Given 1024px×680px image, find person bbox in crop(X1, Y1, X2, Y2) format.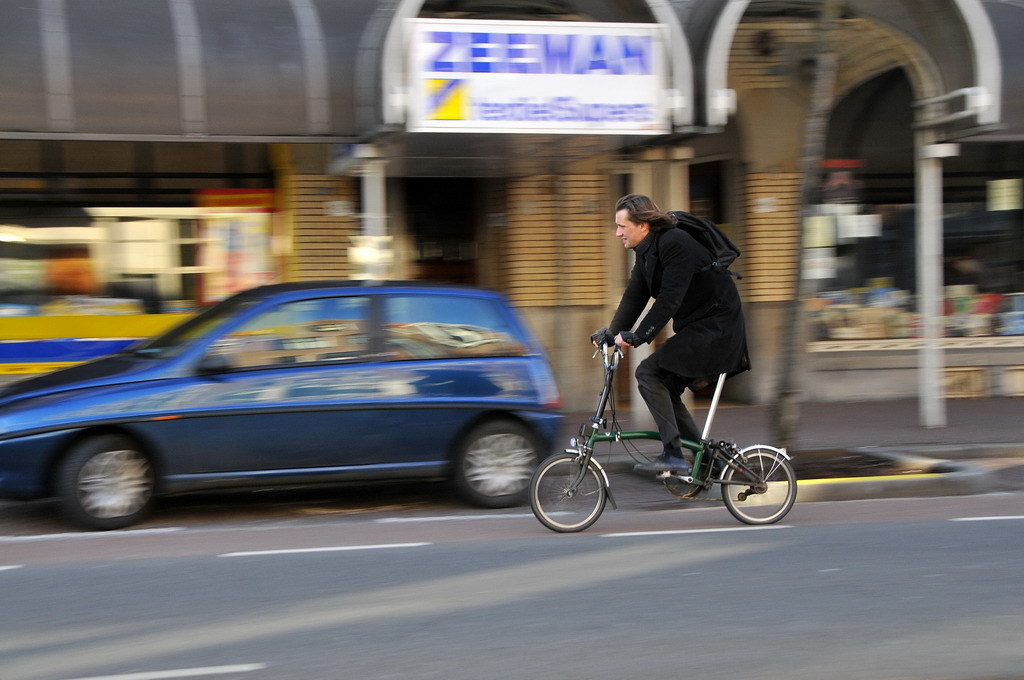
crop(591, 195, 758, 472).
